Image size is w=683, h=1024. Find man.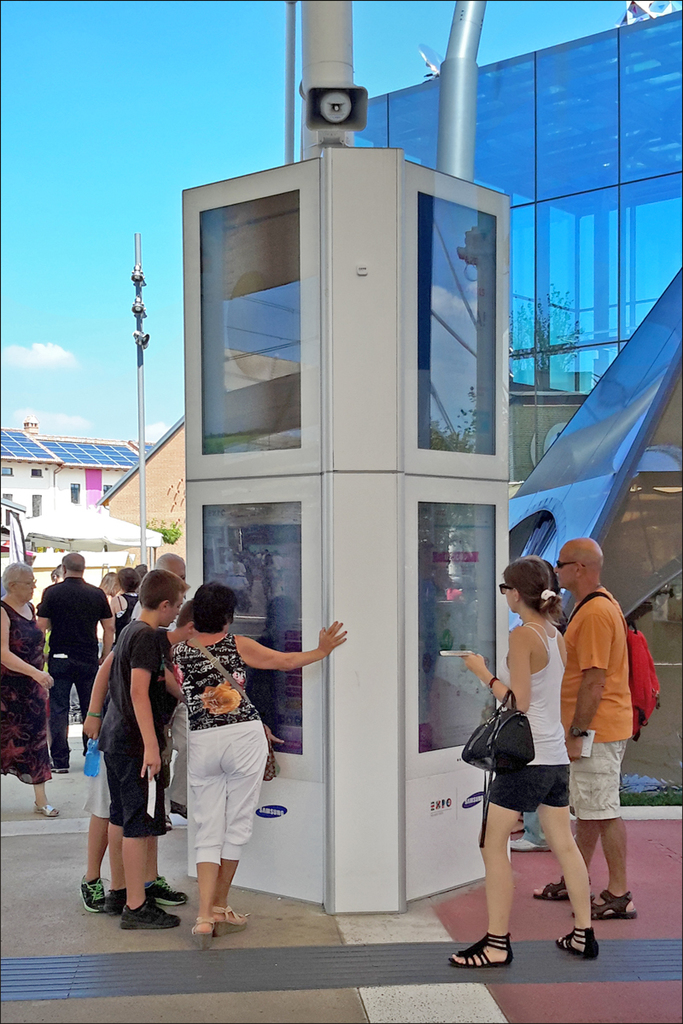
box(38, 554, 112, 774).
